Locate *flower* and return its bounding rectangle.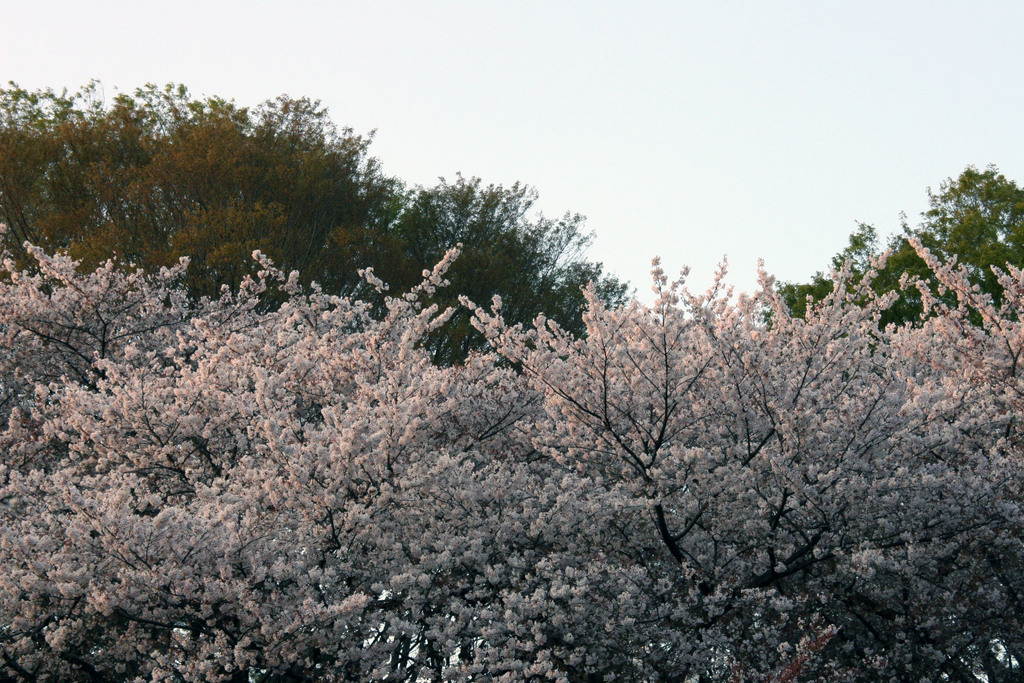
239/582/250/589.
